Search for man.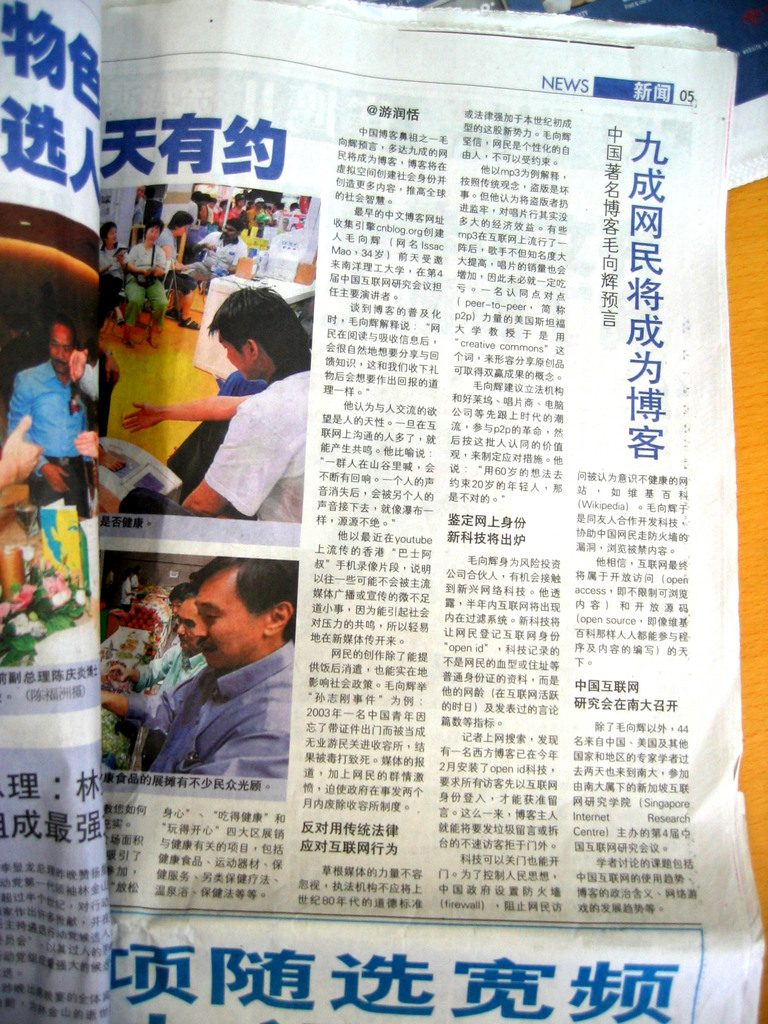
Found at x1=115, y1=603, x2=213, y2=699.
